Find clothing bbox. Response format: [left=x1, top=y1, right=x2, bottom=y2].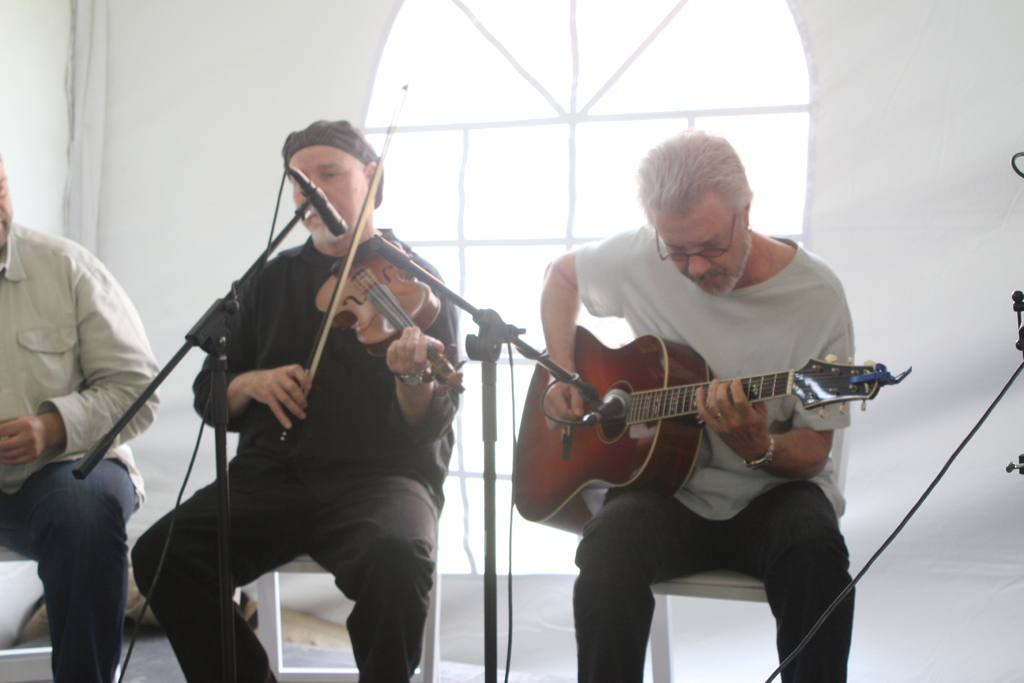
[left=572, top=225, right=854, bottom=682].
